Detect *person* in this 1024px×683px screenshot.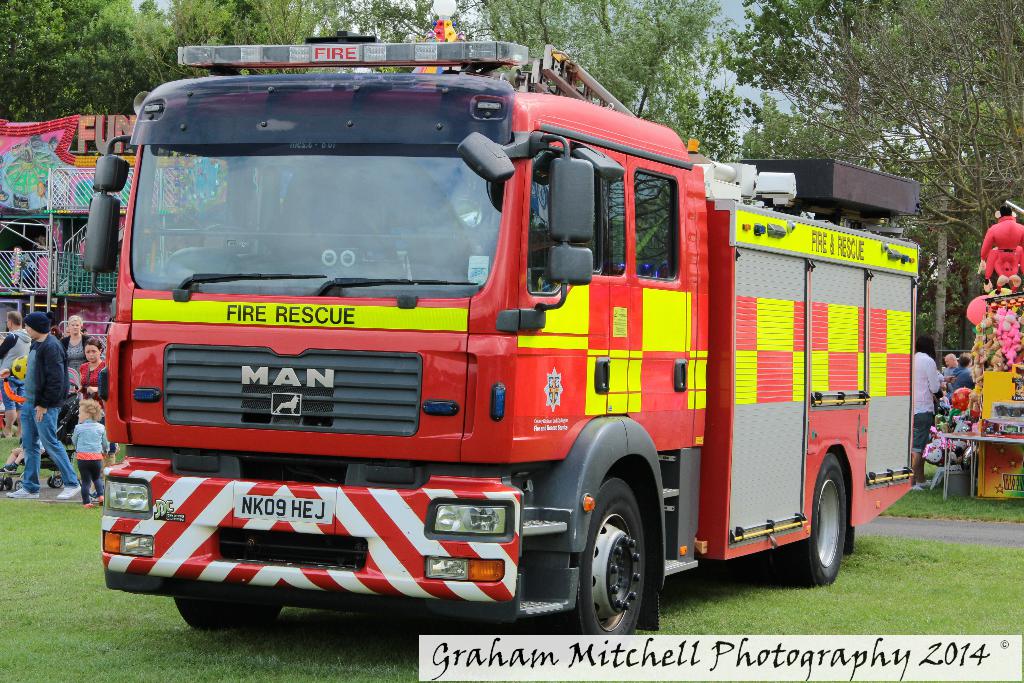
Detection: bbox=[69, 400, 108, 510].
